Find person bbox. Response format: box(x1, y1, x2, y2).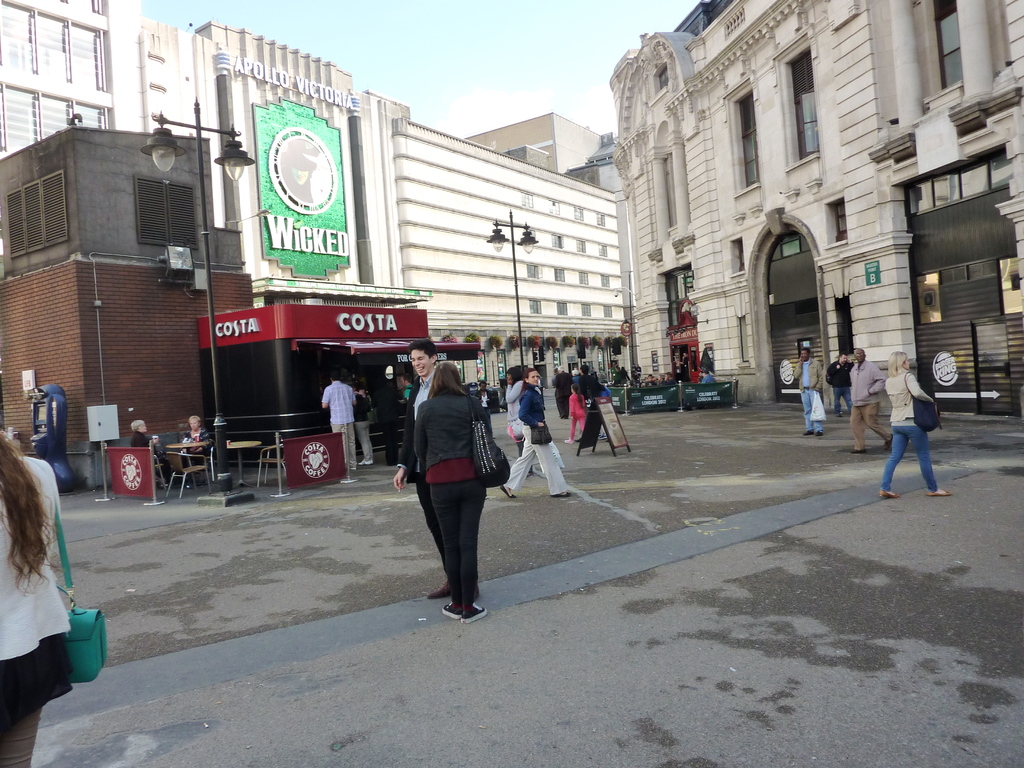
box(0, 429, 74, 767).
